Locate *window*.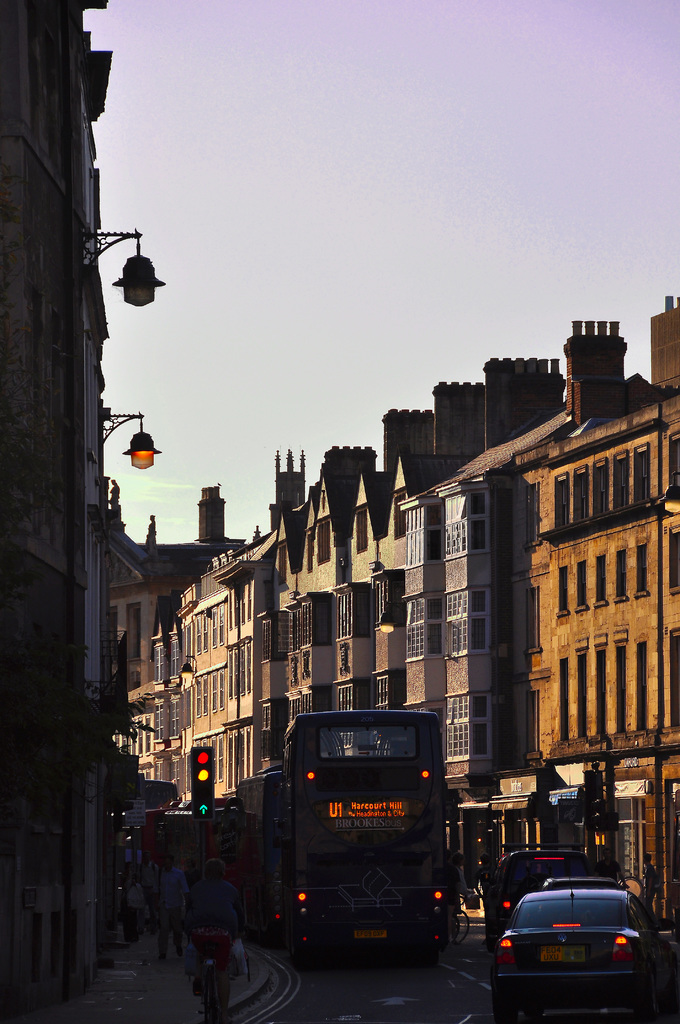
Bounding box: (left=556, top=475, right=580, bottom=527).
